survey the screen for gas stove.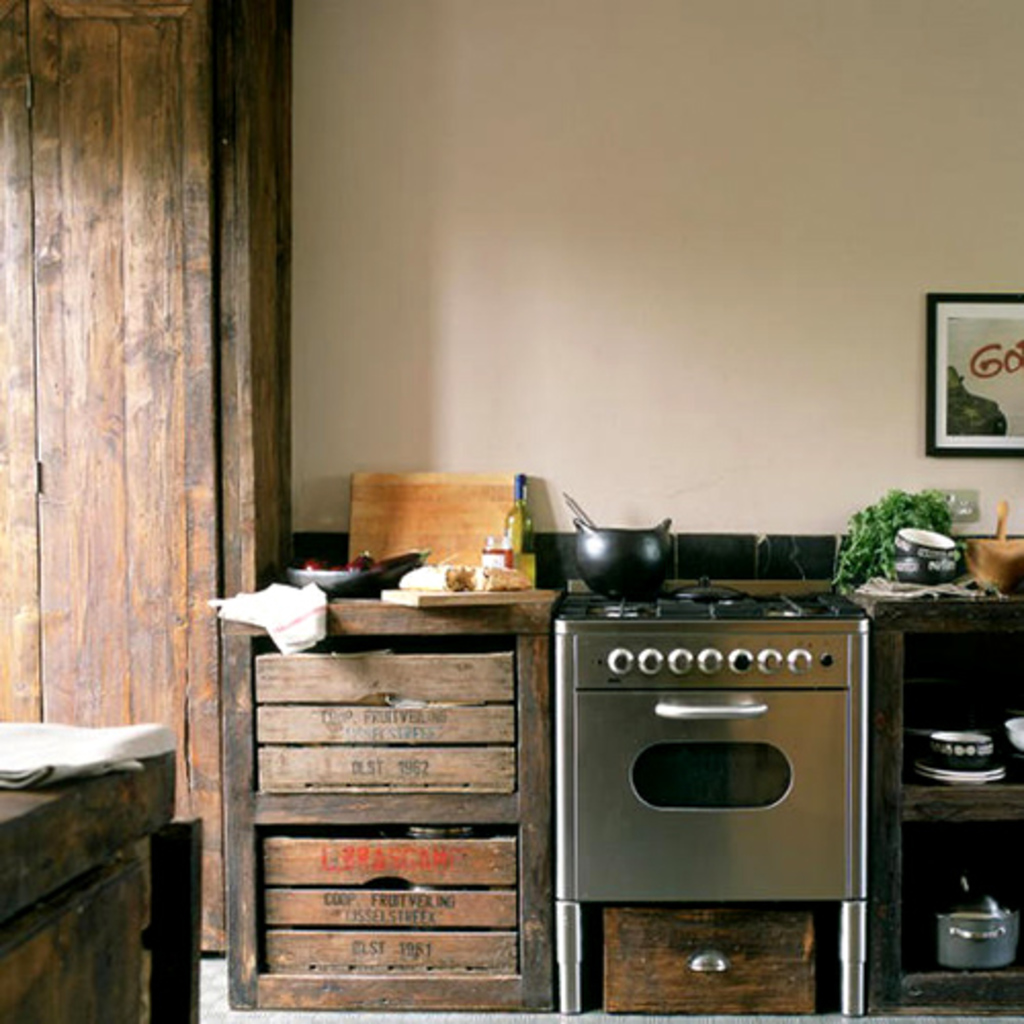
Survey found: BBox(555, 590, 868, 625).
